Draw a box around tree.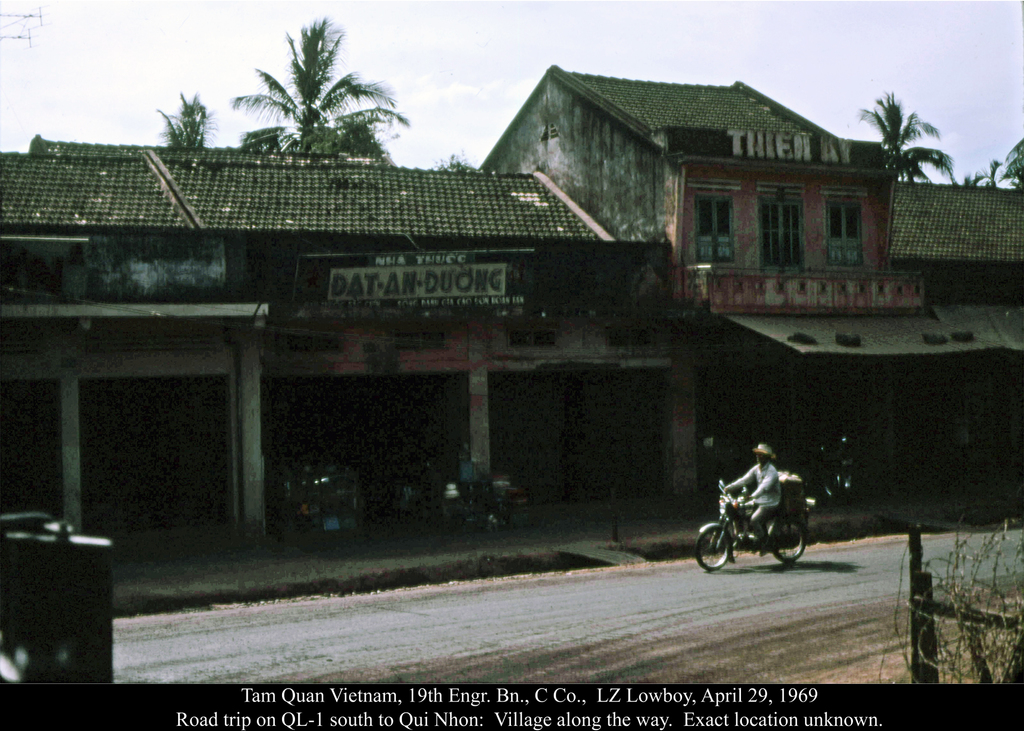
region(158, 91, 214, 147).
